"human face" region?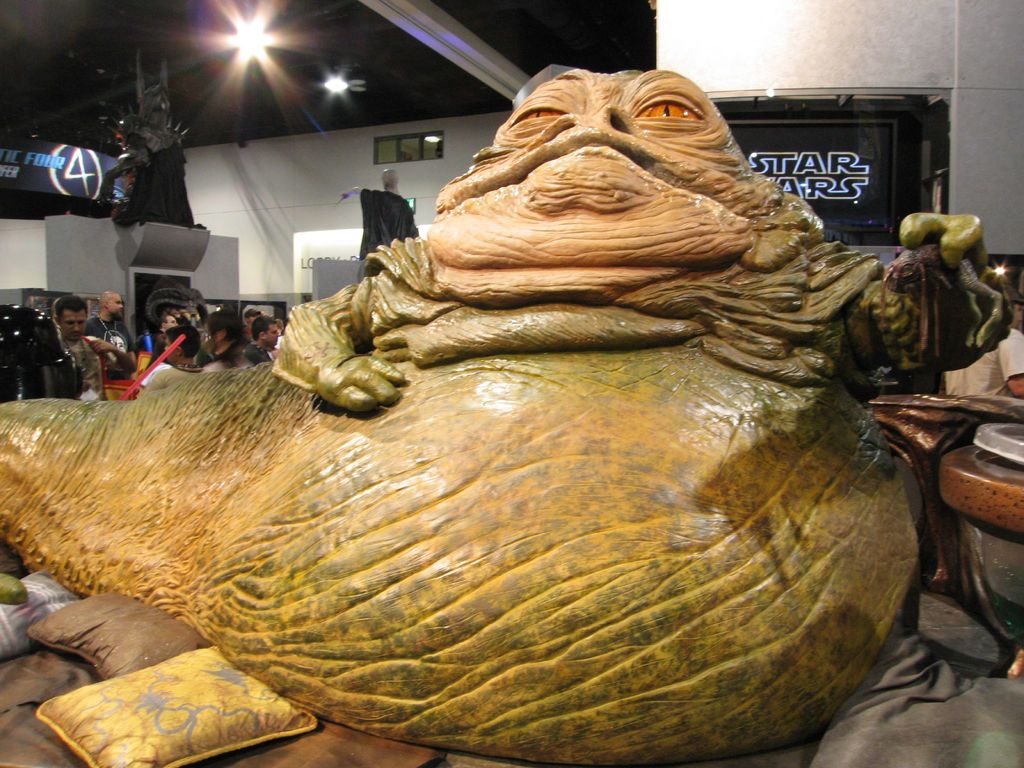
locate(112, 337, 127, 349)
